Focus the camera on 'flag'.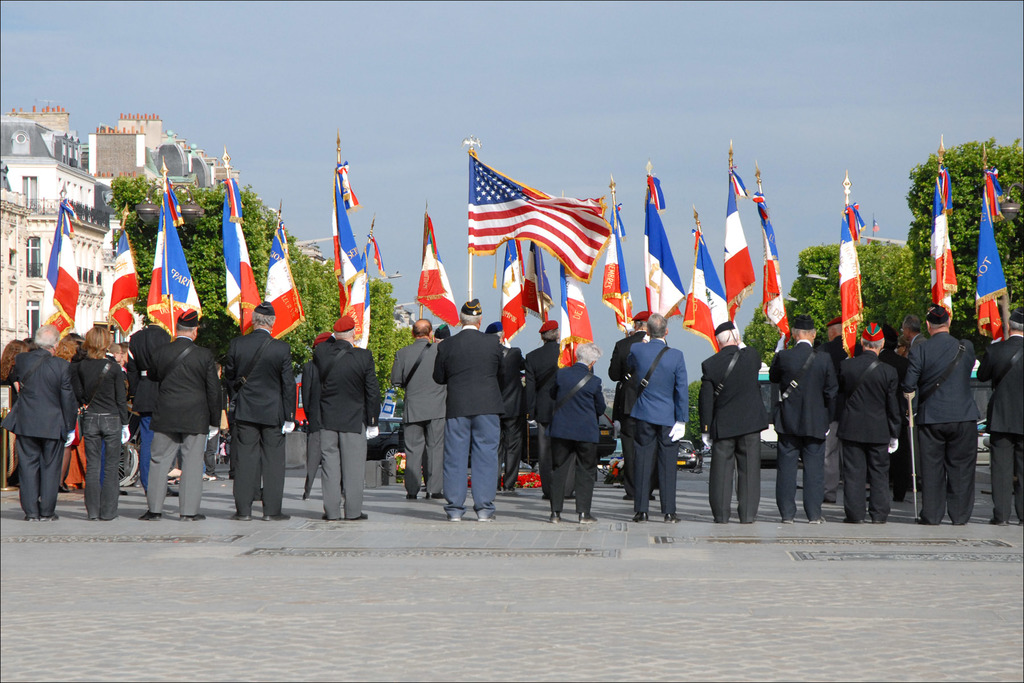
Focus region: l=710, t=163, r=756, b=320.
